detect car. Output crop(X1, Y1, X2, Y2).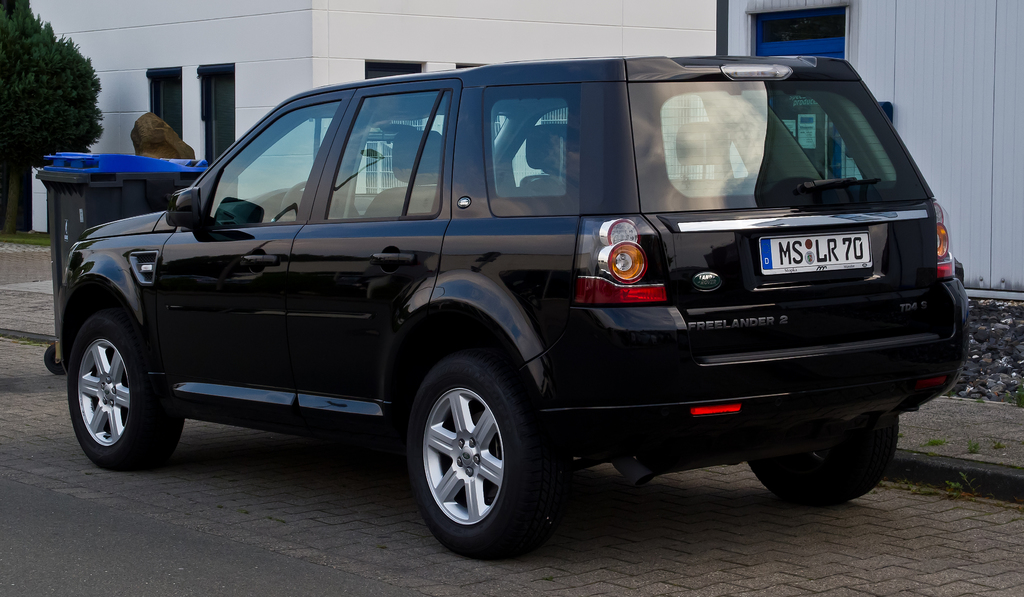
crop(42, 43, 975, 563).
